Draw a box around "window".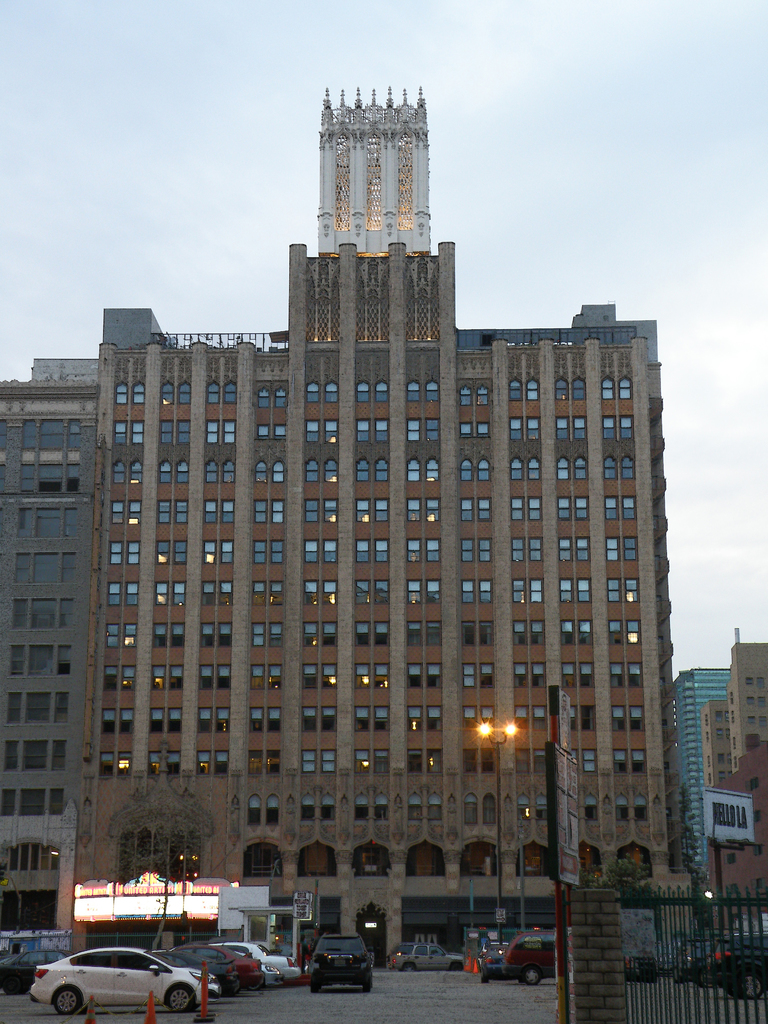
357, 703, 392, 736.
